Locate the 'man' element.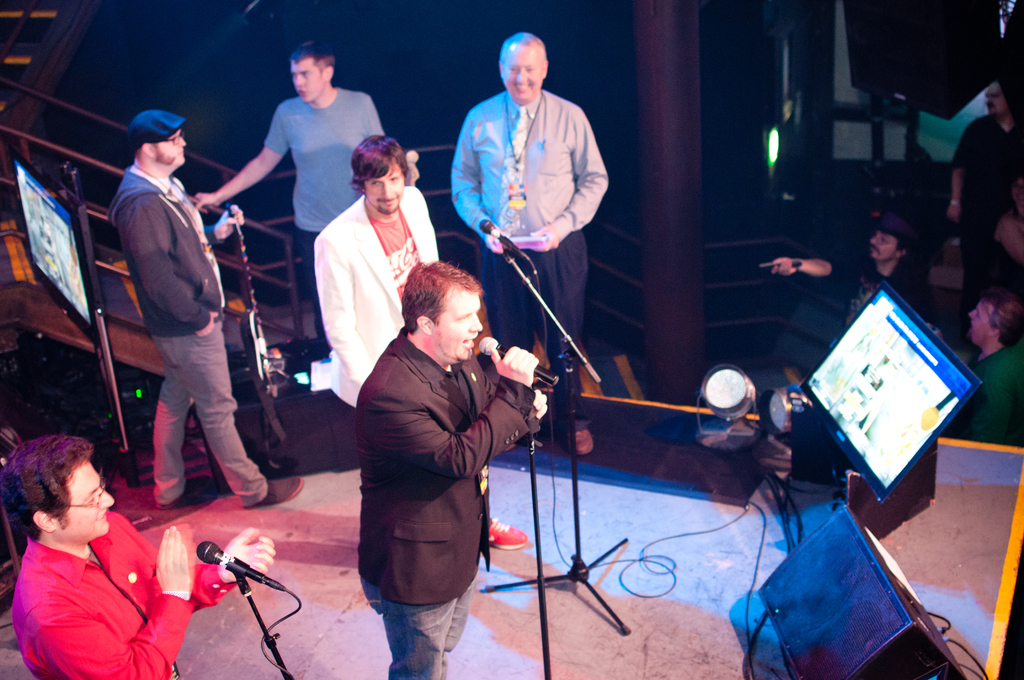
Element bbox: box(952, 77, 1023, 307).
